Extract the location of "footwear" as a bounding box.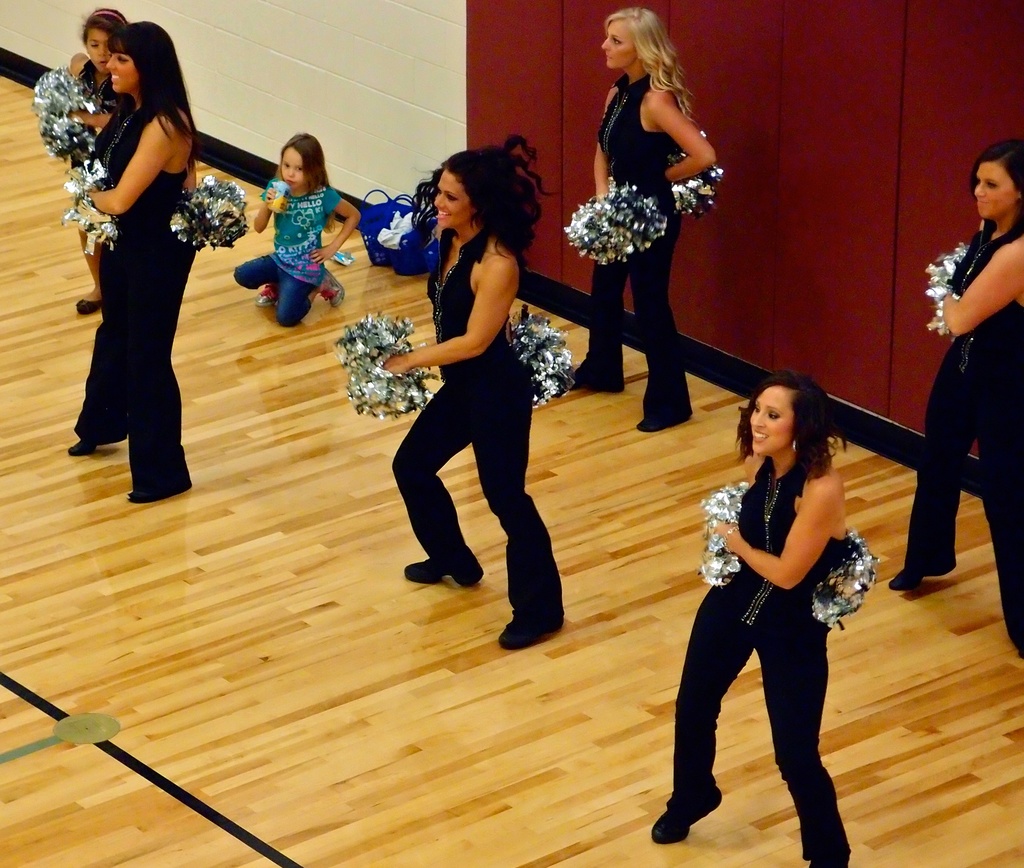
652, 784, 722, 845.
